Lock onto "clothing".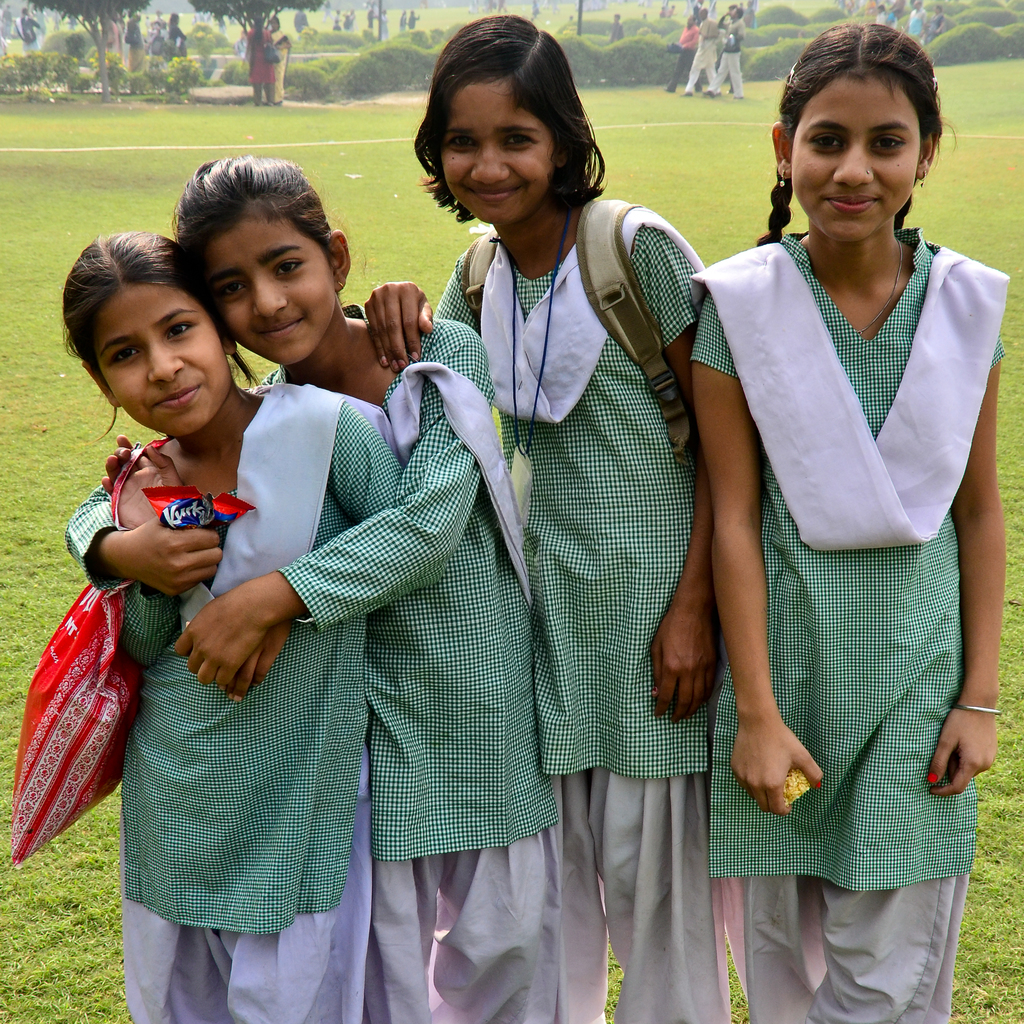
Locked: x1=719 y1=81 x2=992 y2=1003.
